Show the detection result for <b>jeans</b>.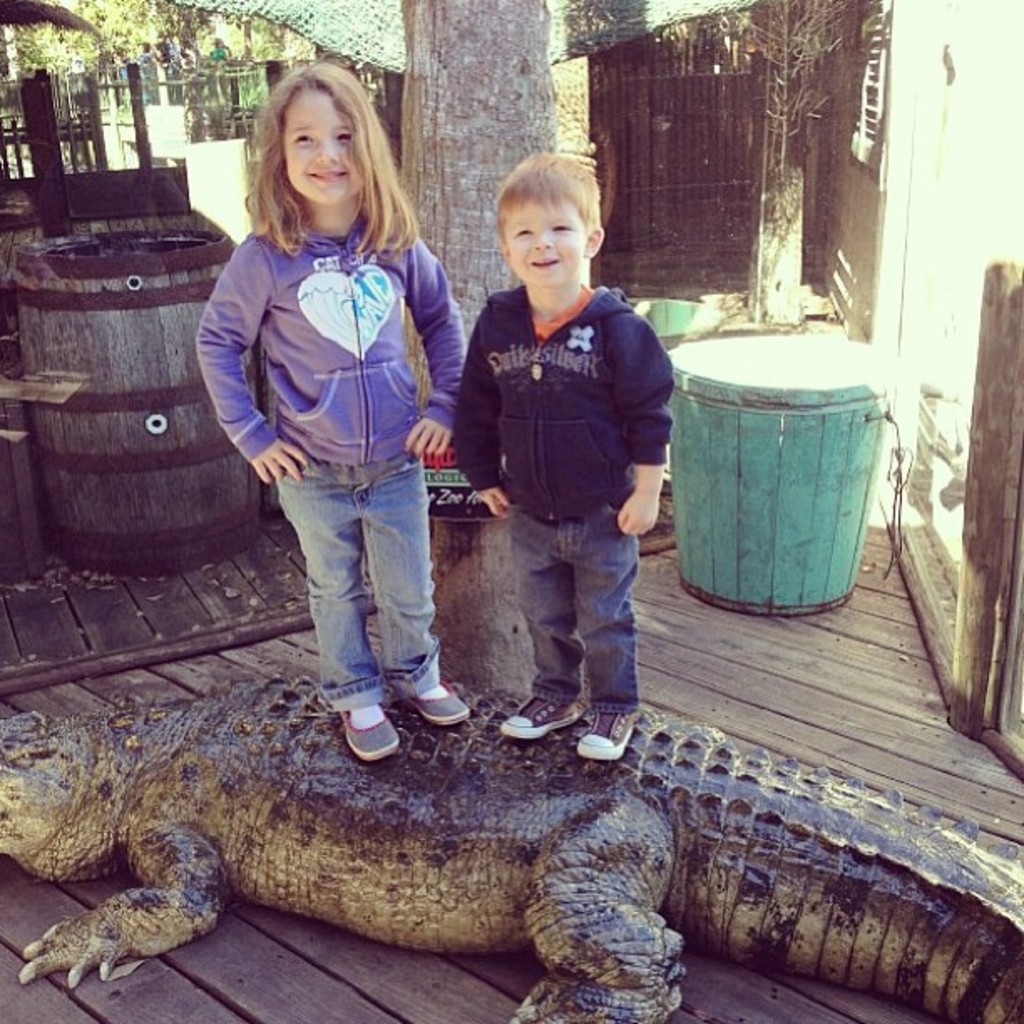
bbox=(276, 462, 445, 711).
